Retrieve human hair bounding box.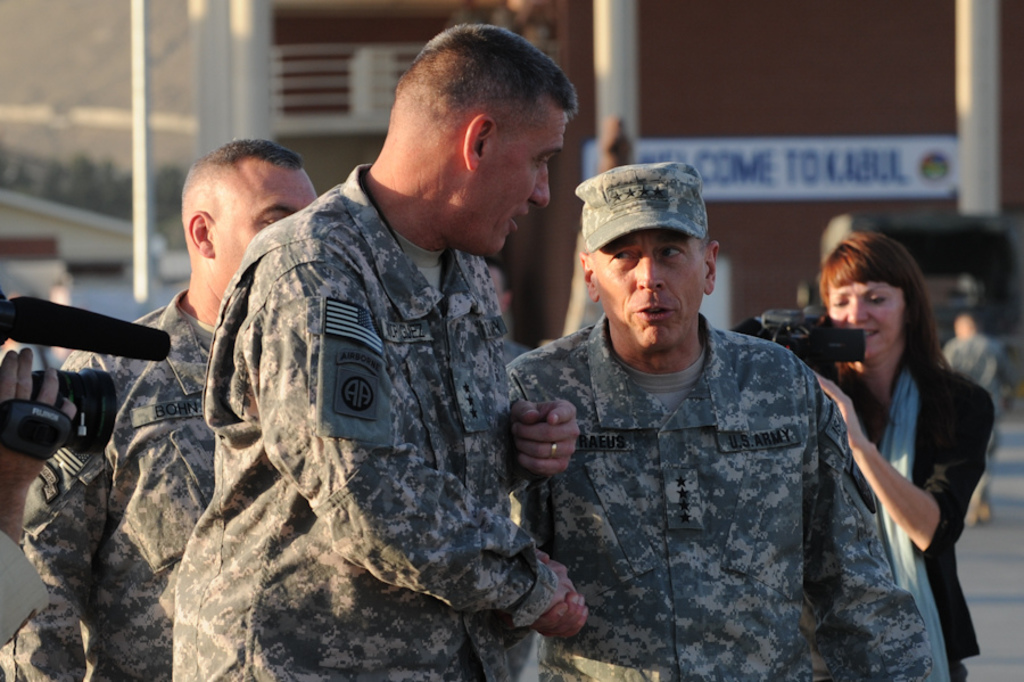
Bounding box: rect(826, 229, 952, 409).
